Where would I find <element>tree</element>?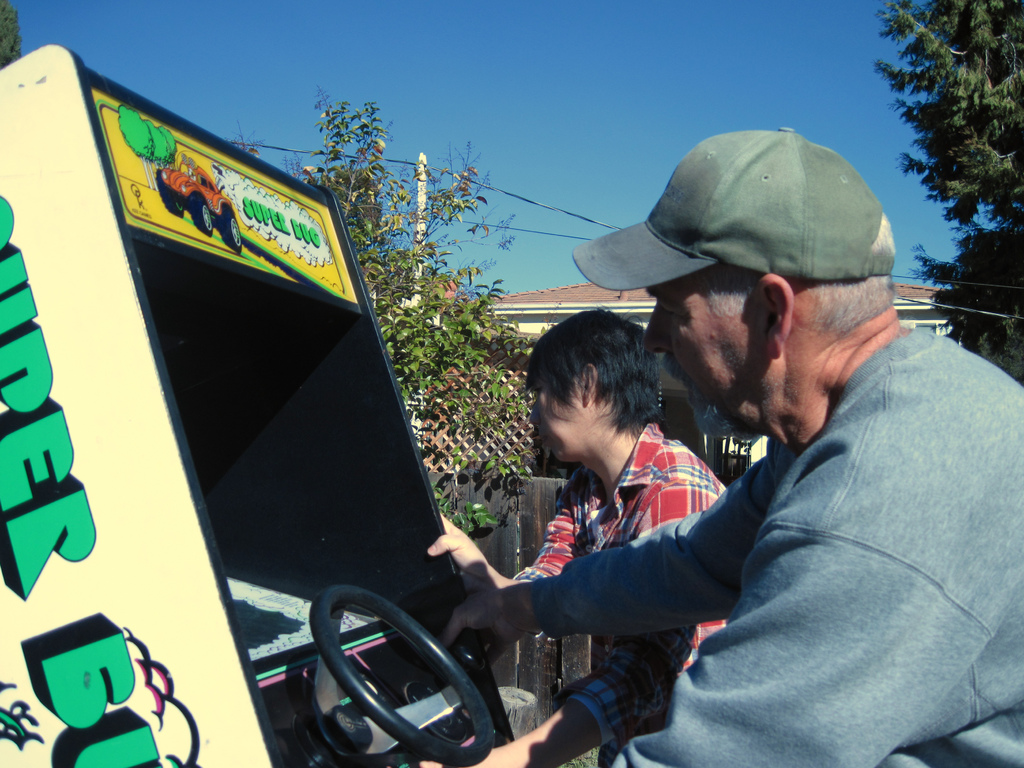
At (x1=0, y1=0, x2=22, y2=71).
